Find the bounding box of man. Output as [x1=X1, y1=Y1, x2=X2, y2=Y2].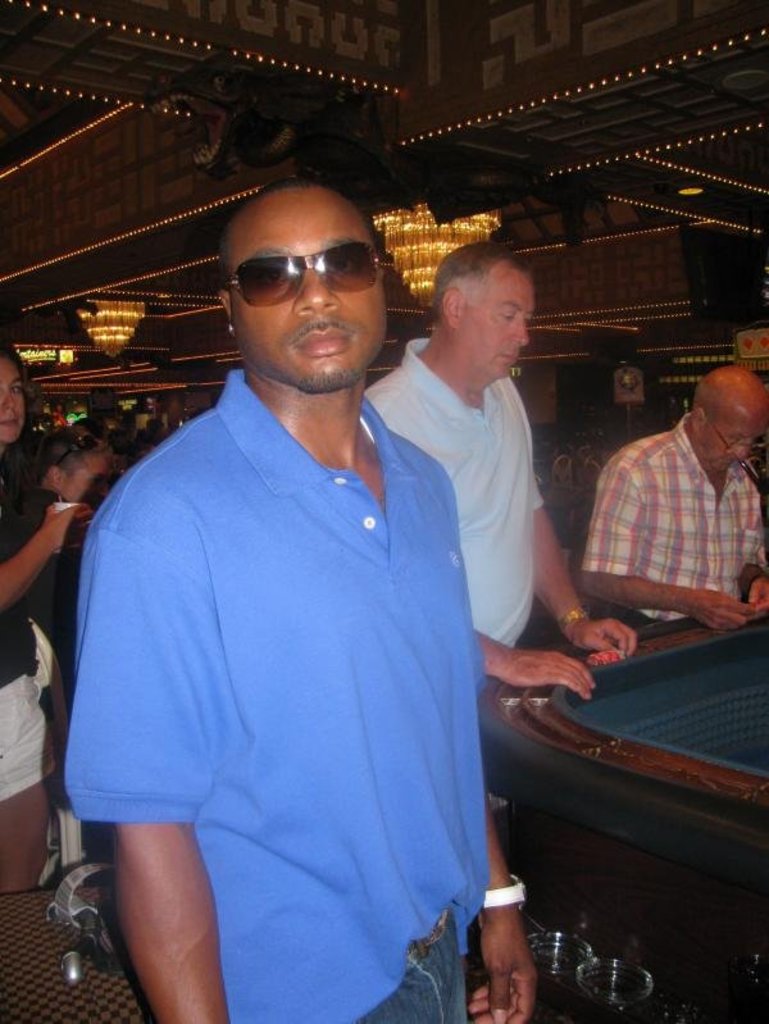
[x1=65, y1=137, x2=529, y2=1016].
